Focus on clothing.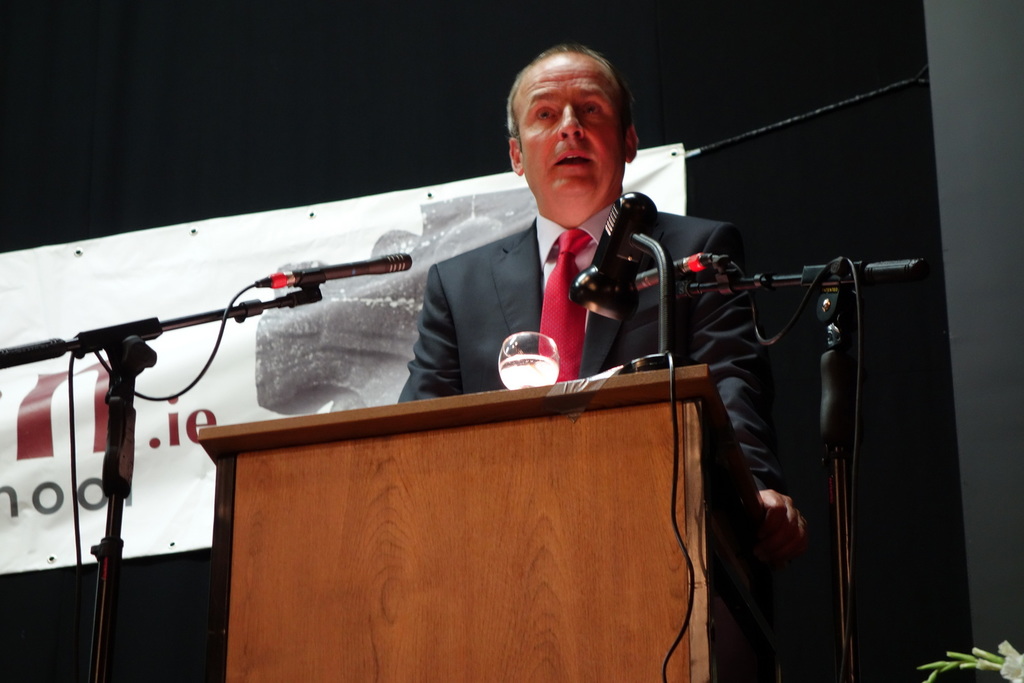
Focused at BBox(400, 204, 785, 491).
